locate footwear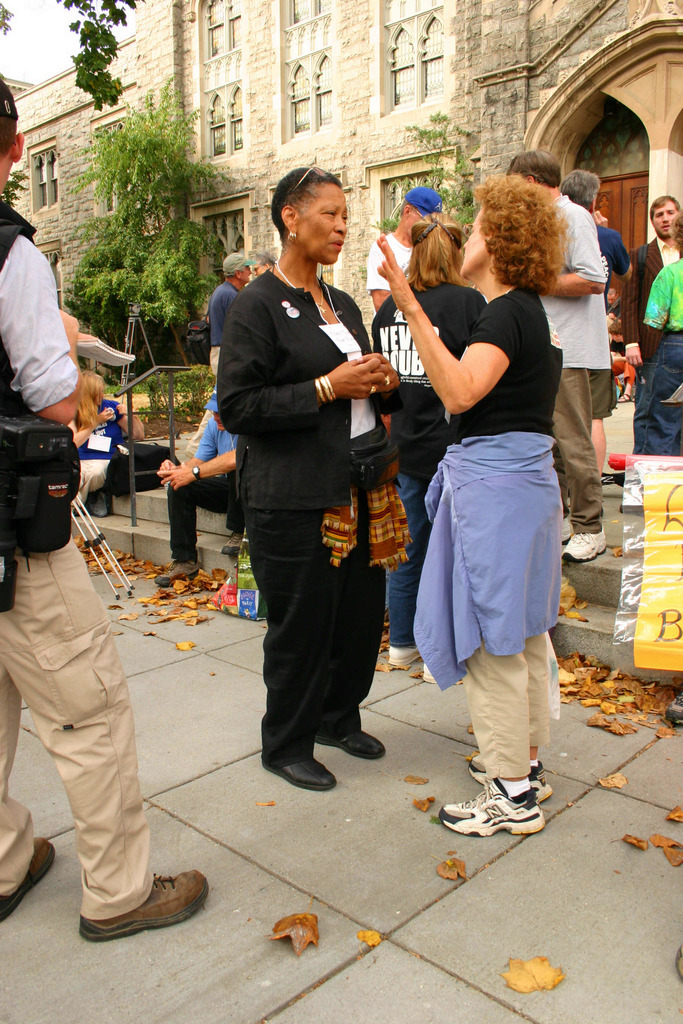
[x1=0, y1=837, x2=53, y2=920]
